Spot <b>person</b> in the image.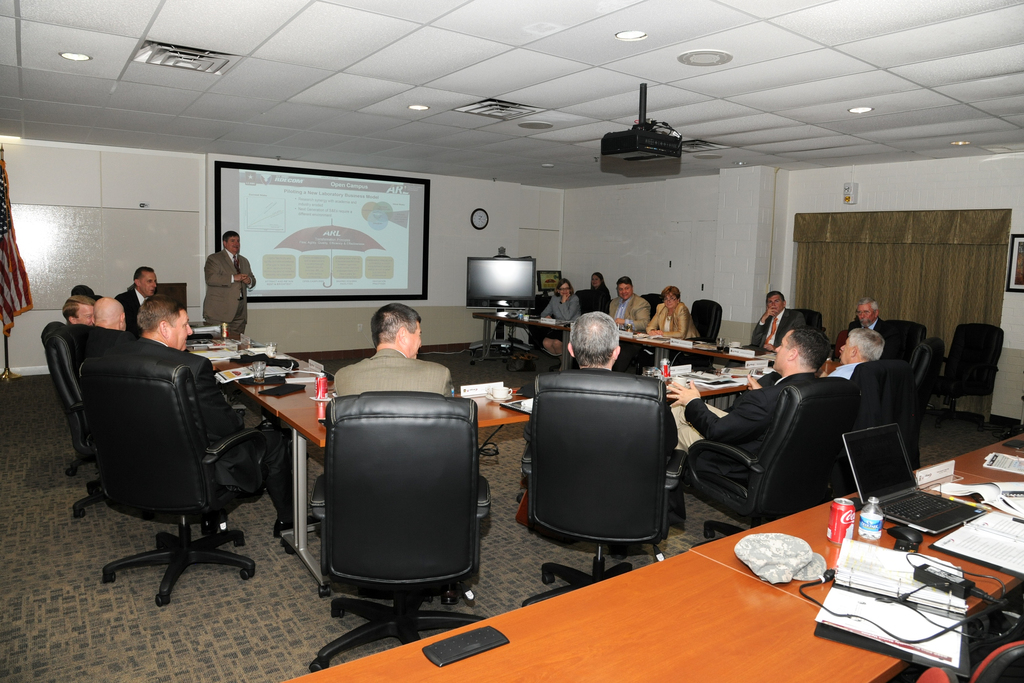
<b>person</b> found at region(72, 295, 127, 370).
